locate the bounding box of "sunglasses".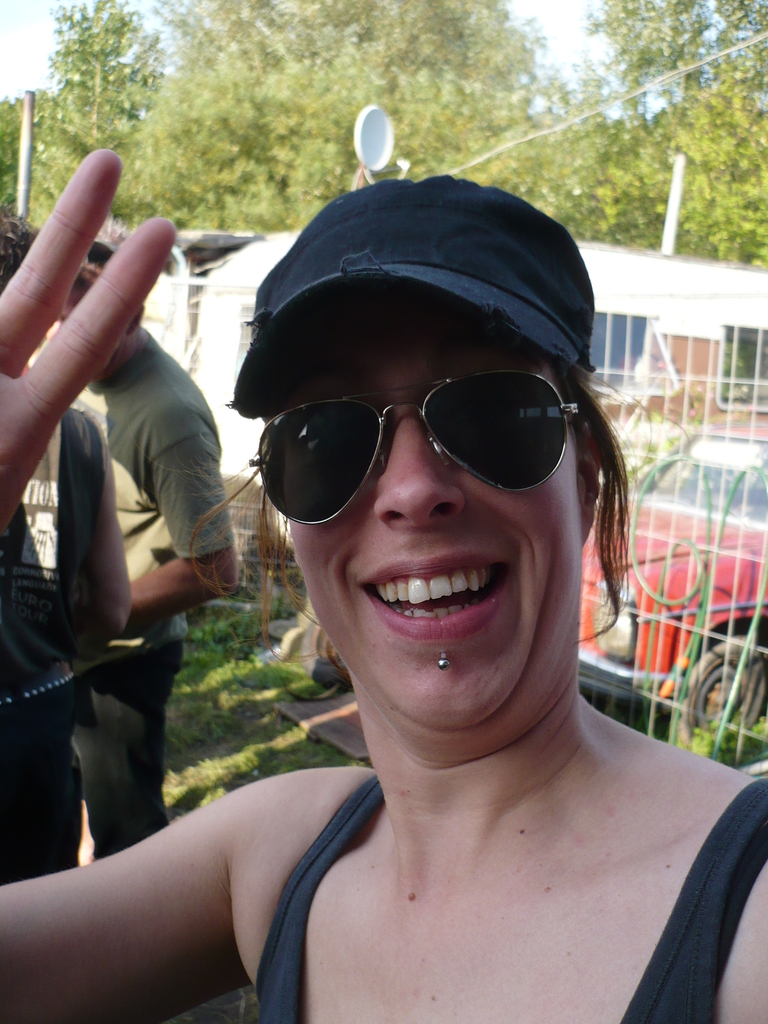
Bounding box: rect(249, 388, 594, 548).
